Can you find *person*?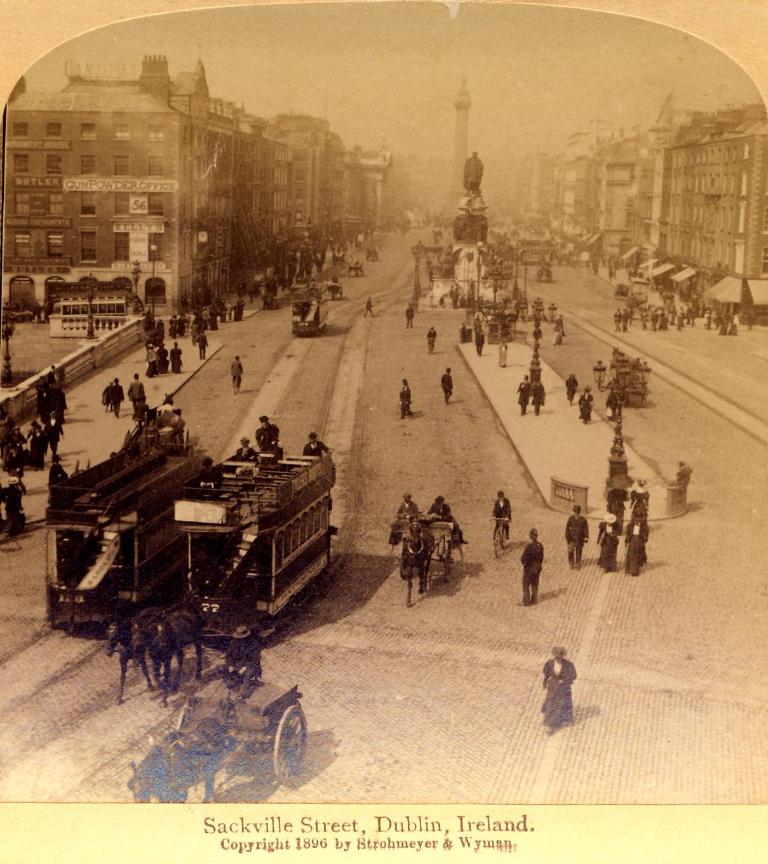
Yes, bounding box: bbox=[153, 342, 169, 373].
